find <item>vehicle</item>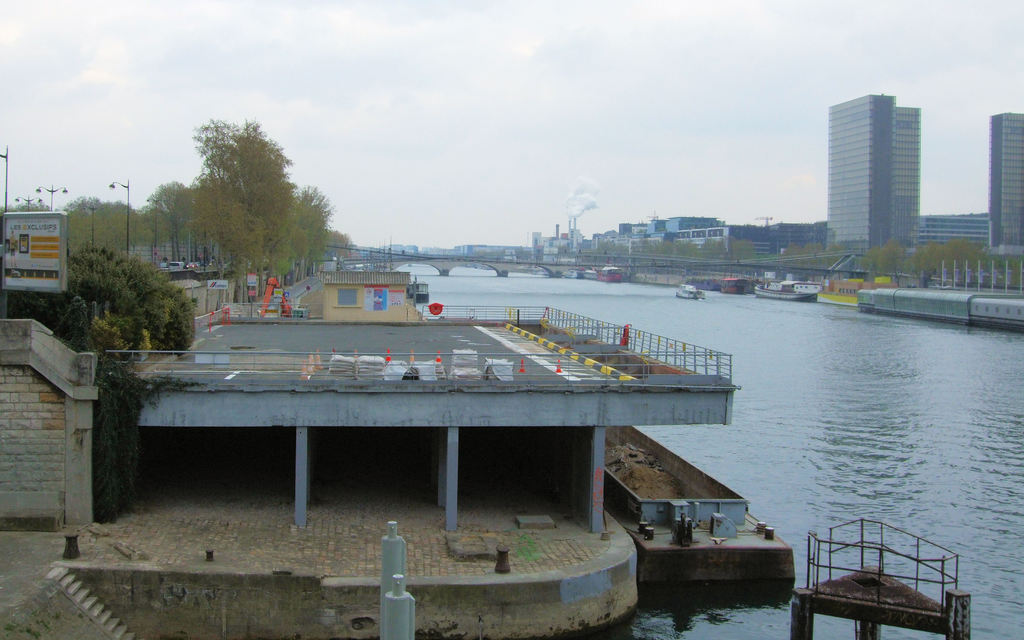
[596, 268, 618, 284]
